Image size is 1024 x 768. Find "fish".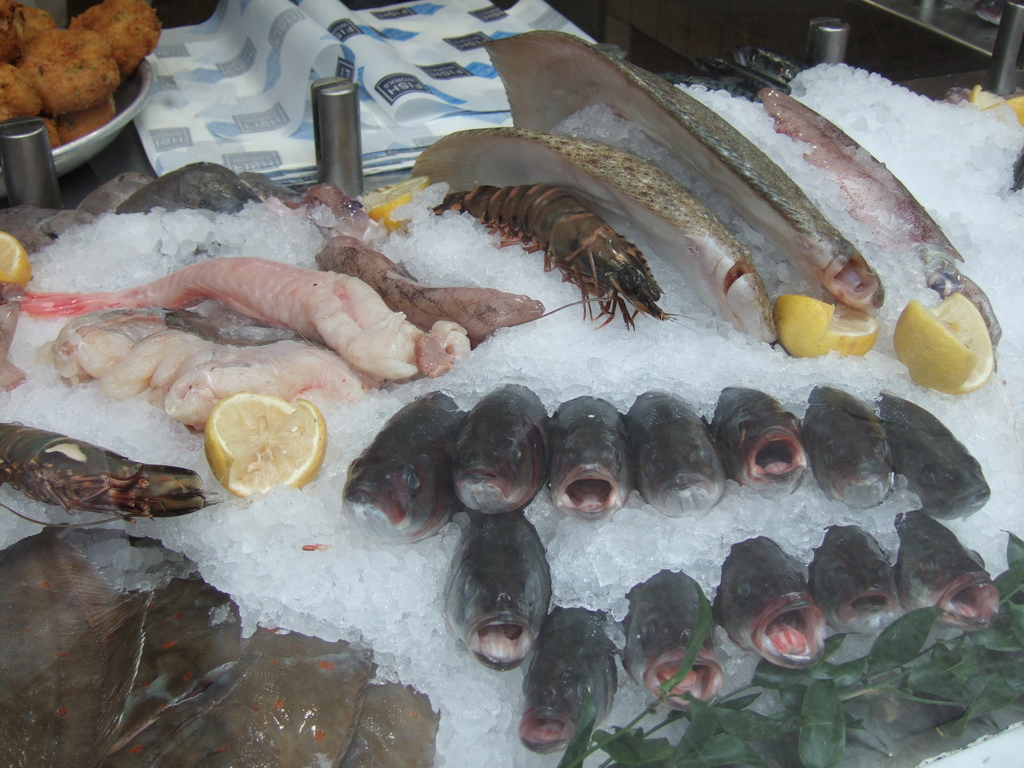
select_region(0, 521, 255, 767).
